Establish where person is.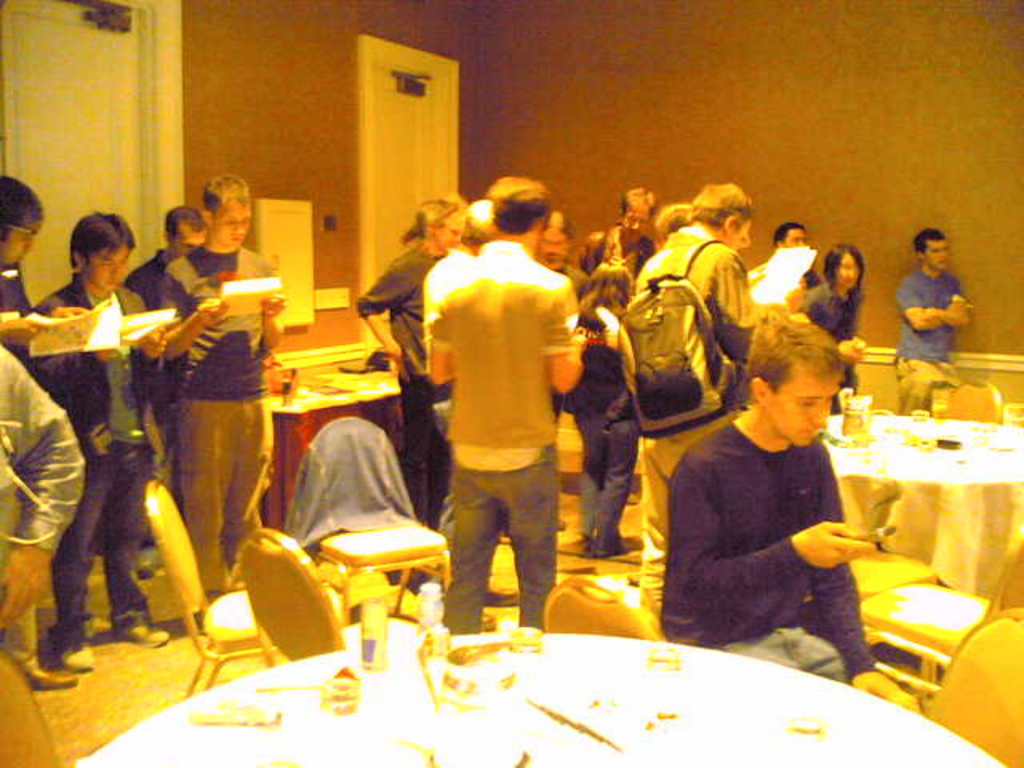
Established at Rect(904, 221, 984, 373).
